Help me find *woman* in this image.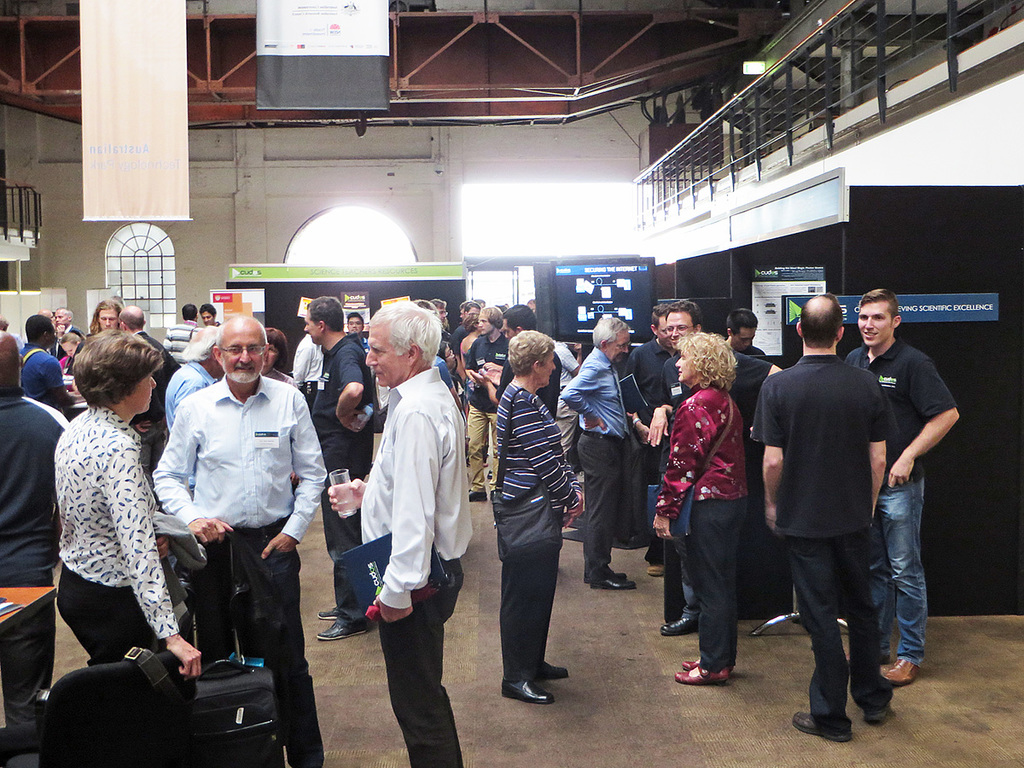
Found it: 496:330:582:703.
